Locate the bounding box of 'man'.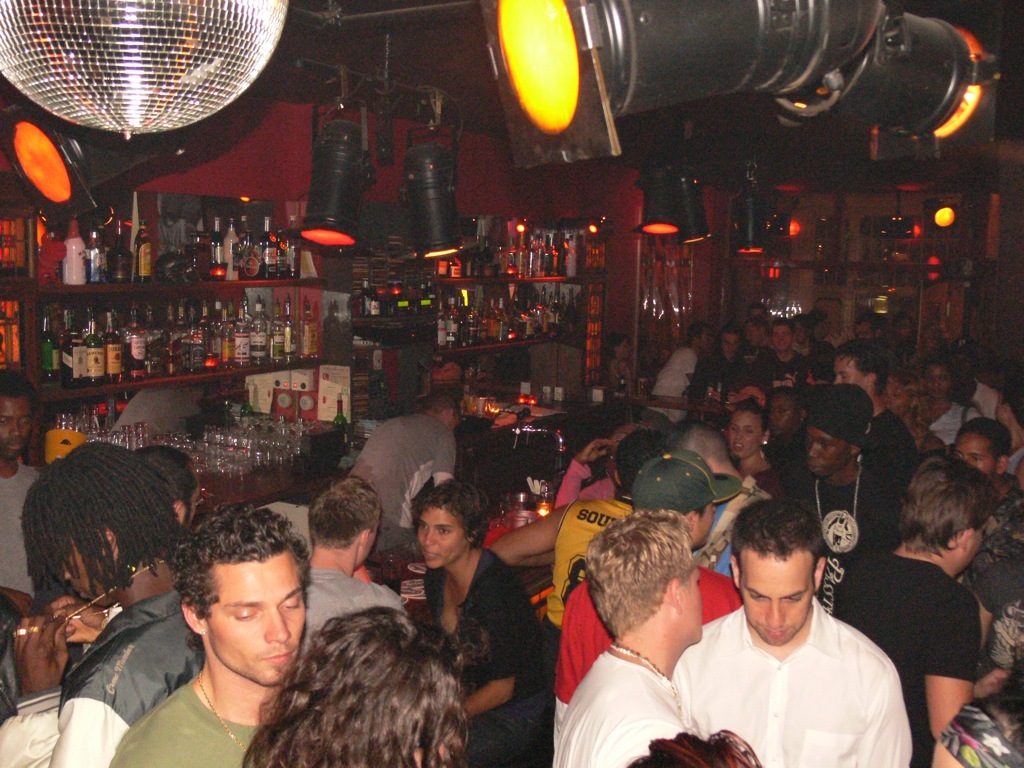
Bounding box: box(0, 365, 45, 699).
